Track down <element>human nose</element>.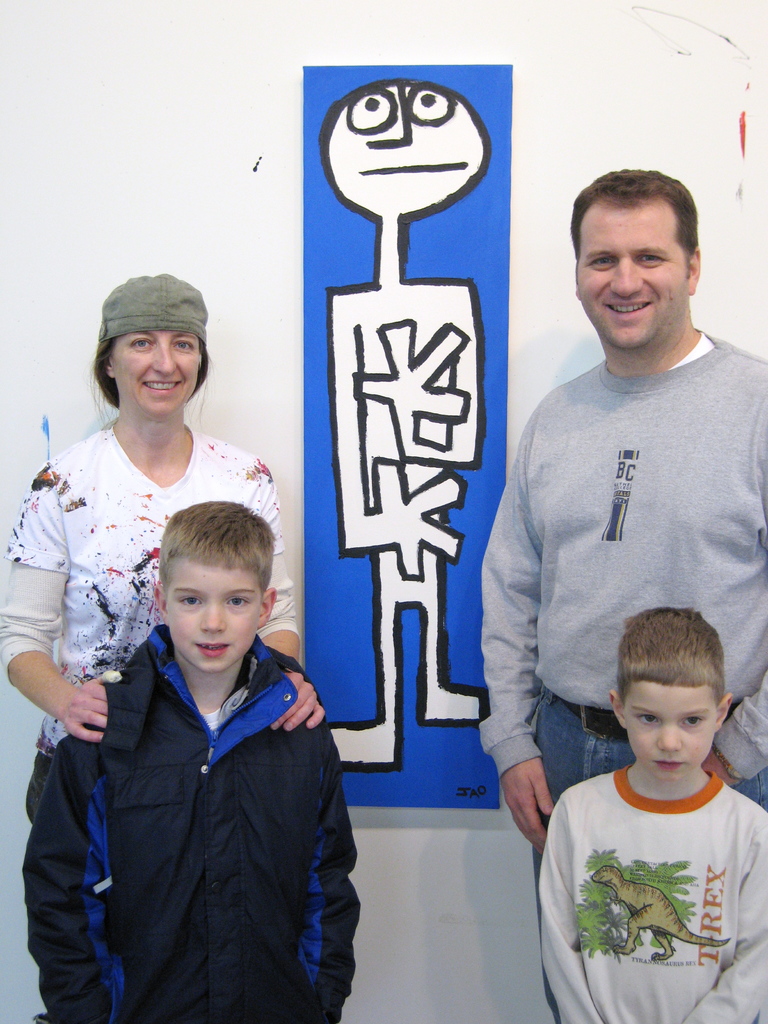
Tracked to region(202, 600, 226, 630).
